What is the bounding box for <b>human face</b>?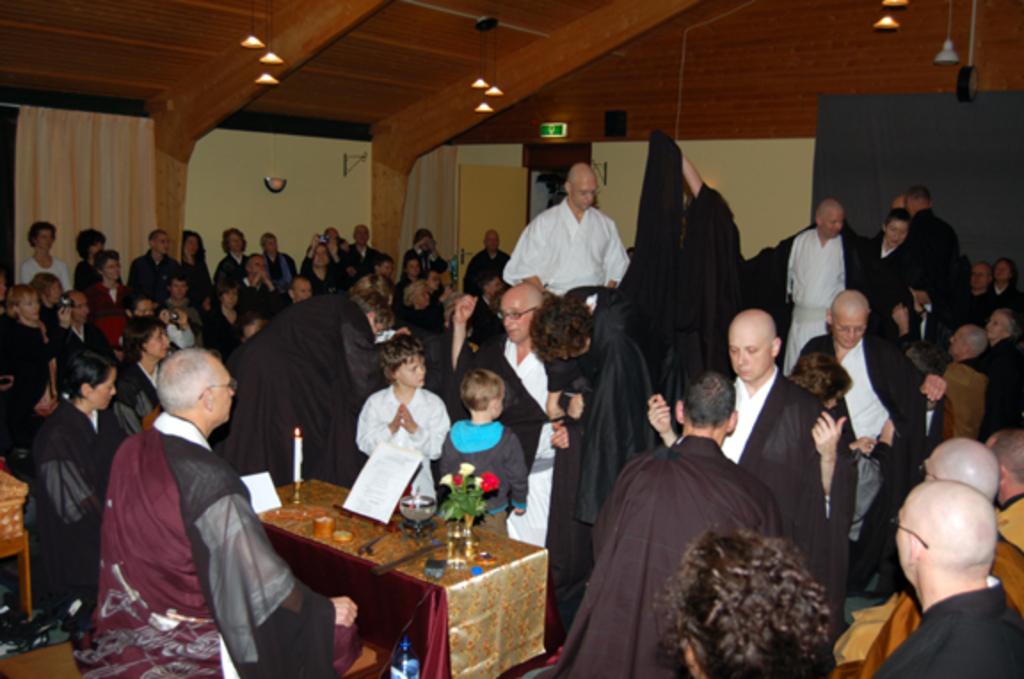
834,313,869,347.
